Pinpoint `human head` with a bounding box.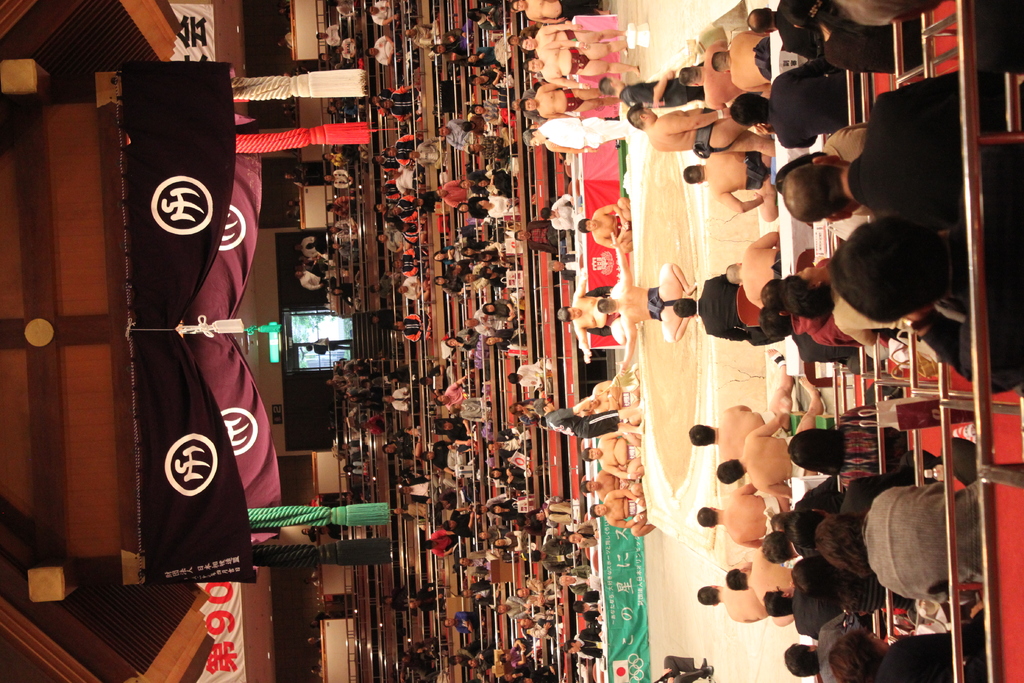
378, 593, 392, 602.
